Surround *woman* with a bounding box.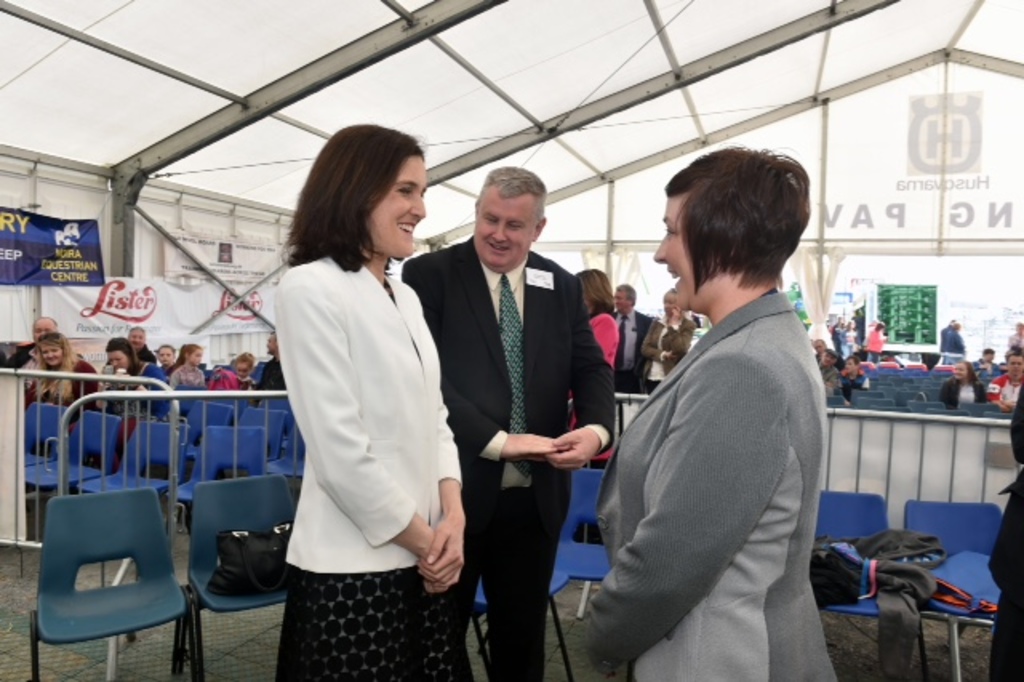
581, 141, 834, 680.
